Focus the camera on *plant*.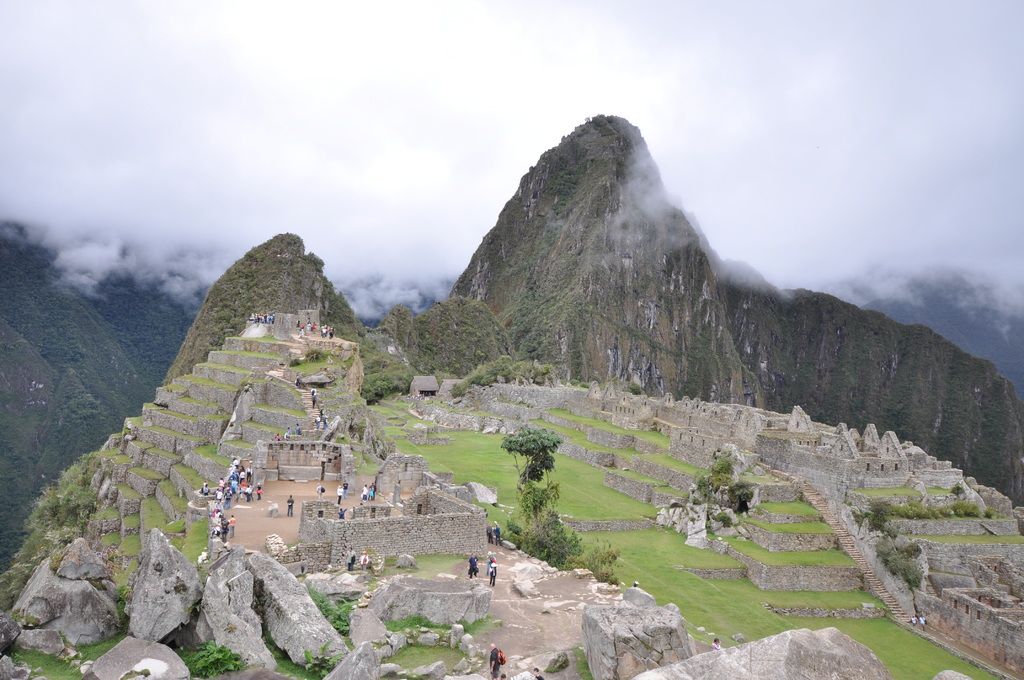
Focus region: box=[50, 461, 79, 485].
